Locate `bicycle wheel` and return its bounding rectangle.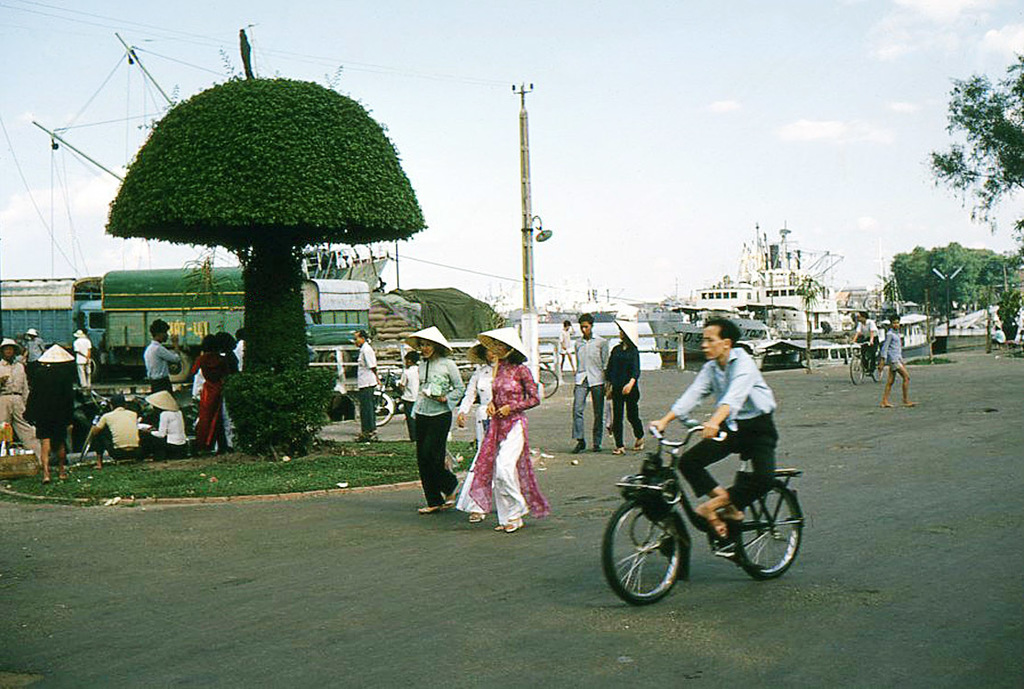
<box>594,494,680,608</box>.
